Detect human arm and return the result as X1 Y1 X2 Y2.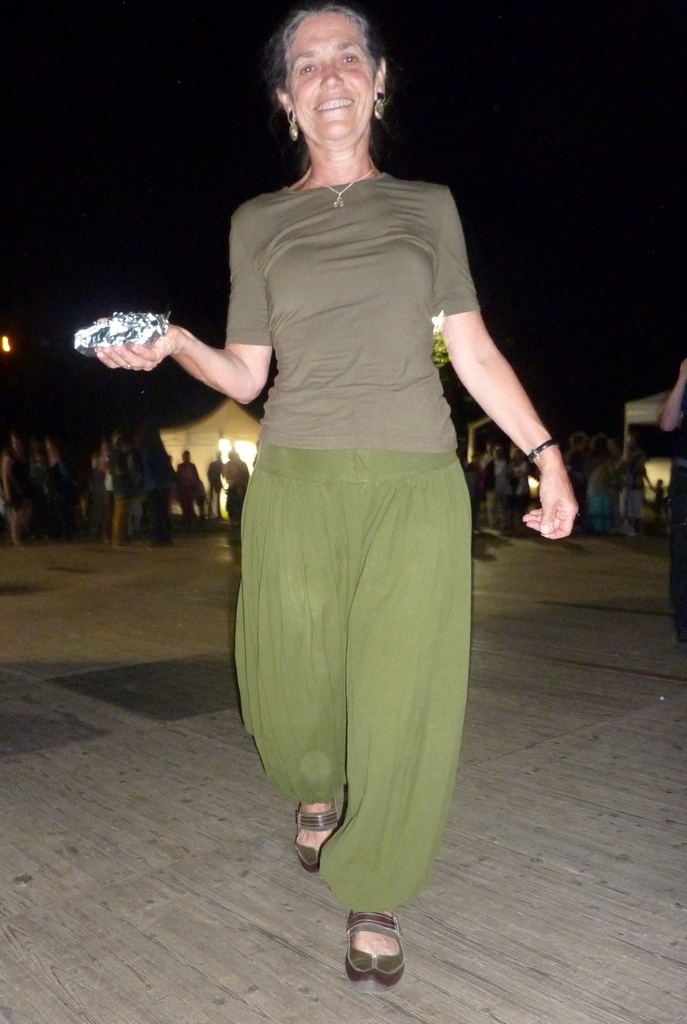
654 357 686 438.
